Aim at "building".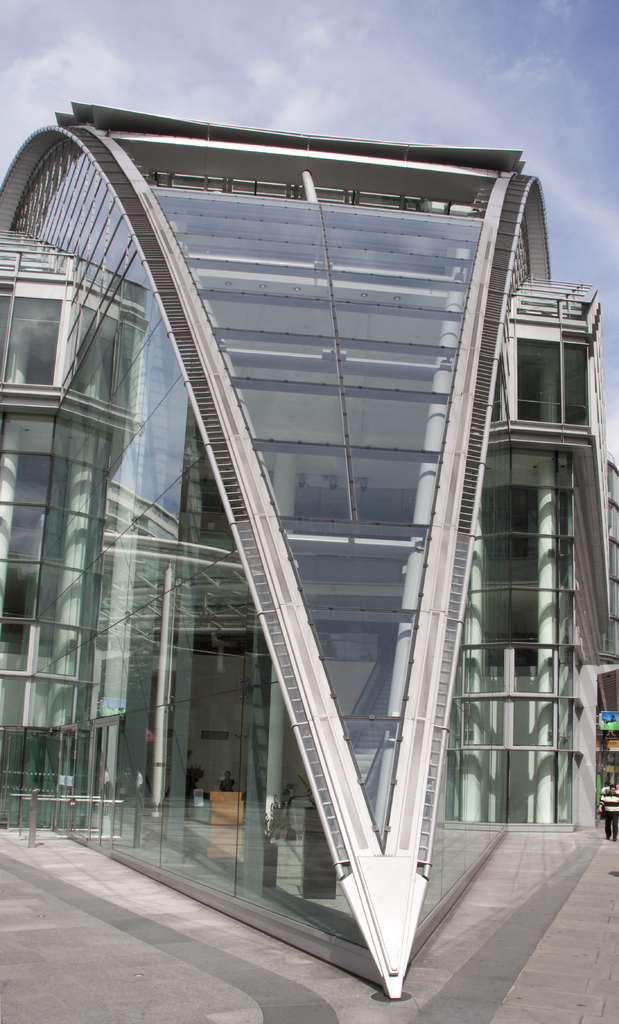
Aimed at Rect(0, 102, 618, 1023).
